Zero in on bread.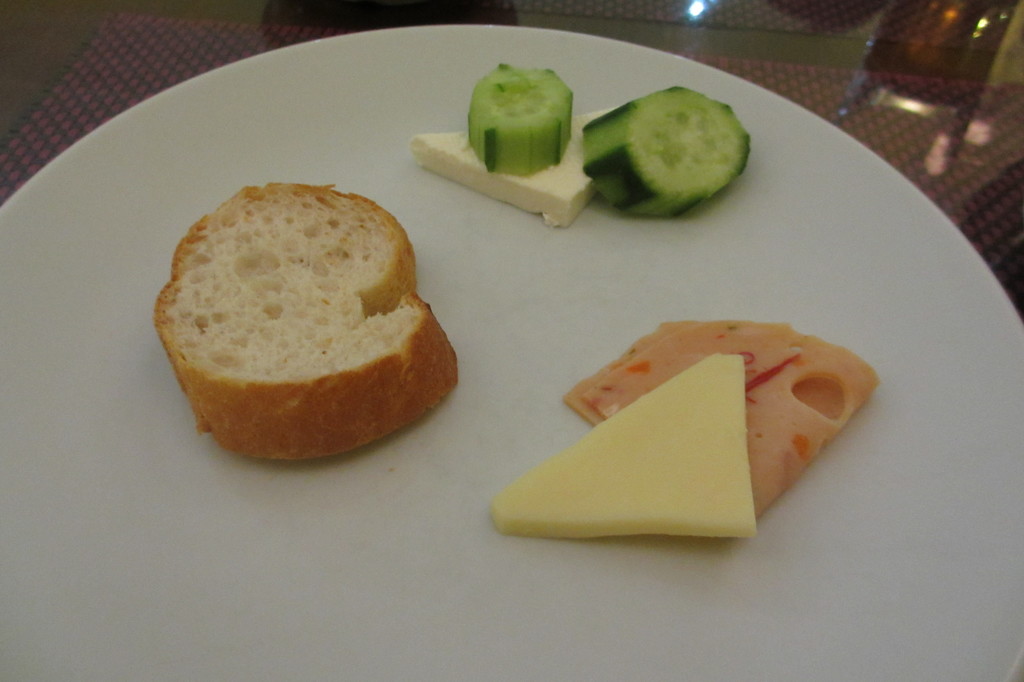
Zeroed in: locate(153, 174, 427, 447).
